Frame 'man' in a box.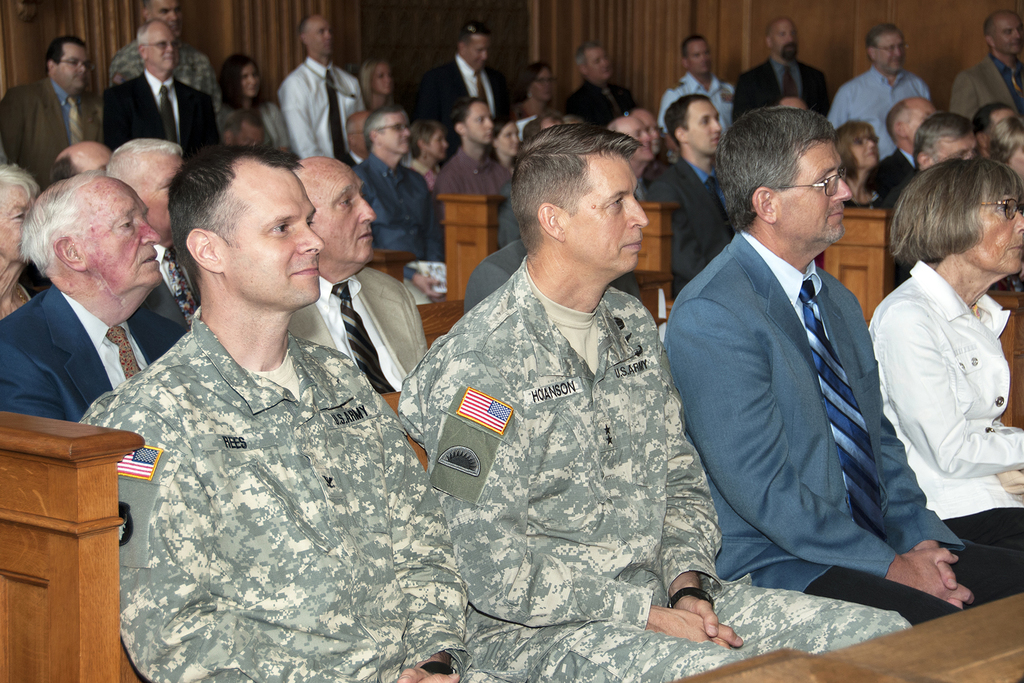
l=284, t=155, r=431, b=395.
